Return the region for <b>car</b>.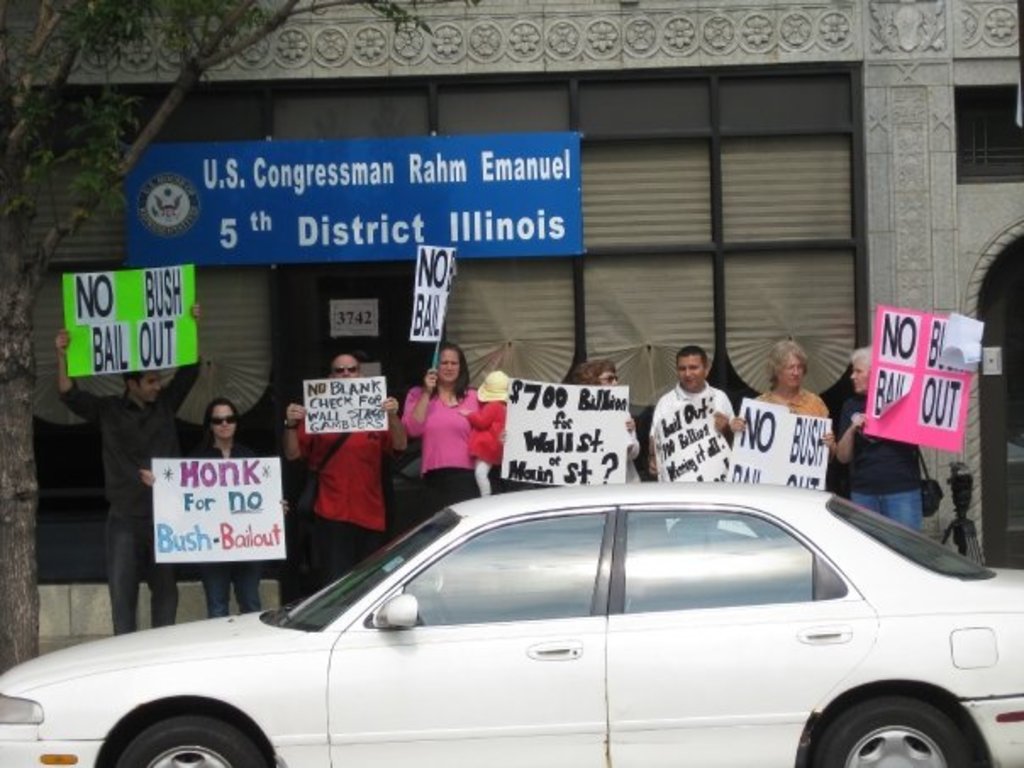
BBox(0, 475, 1022, 766).
